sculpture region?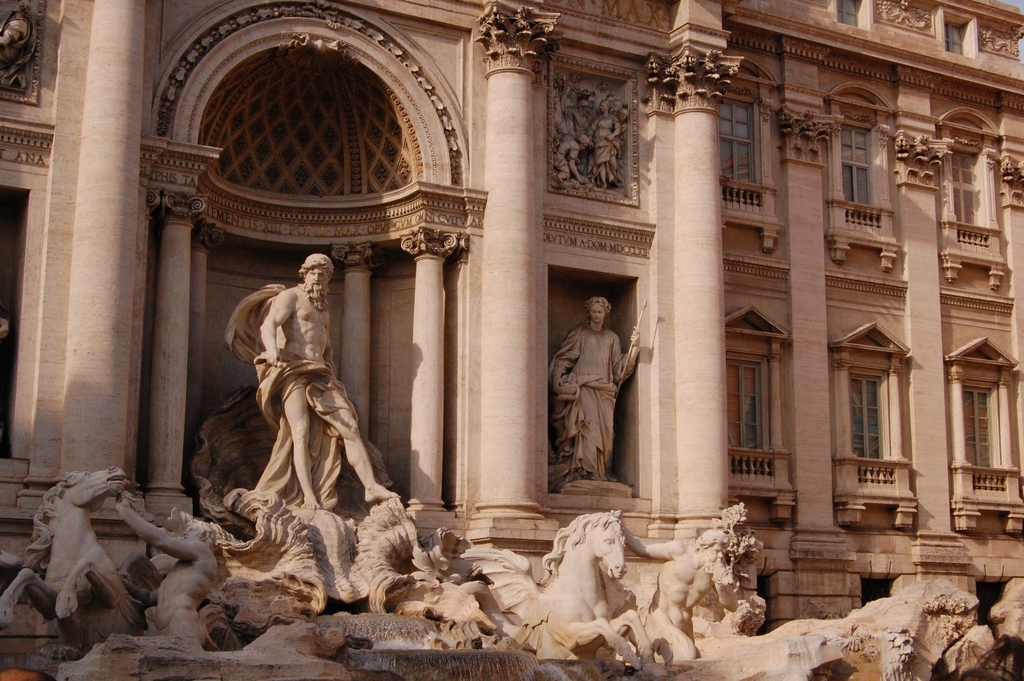
<bbox>548, 296, 646, 480</bbox>
